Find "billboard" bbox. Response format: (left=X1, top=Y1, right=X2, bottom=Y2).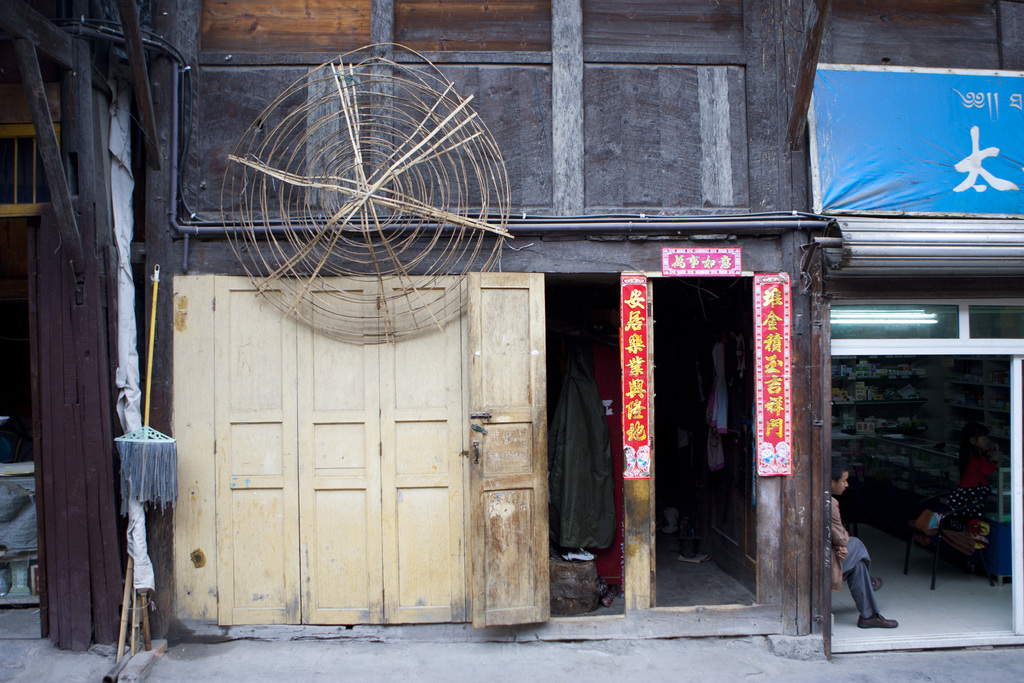
(left=806, top=62, right=1023, bottom=222).
